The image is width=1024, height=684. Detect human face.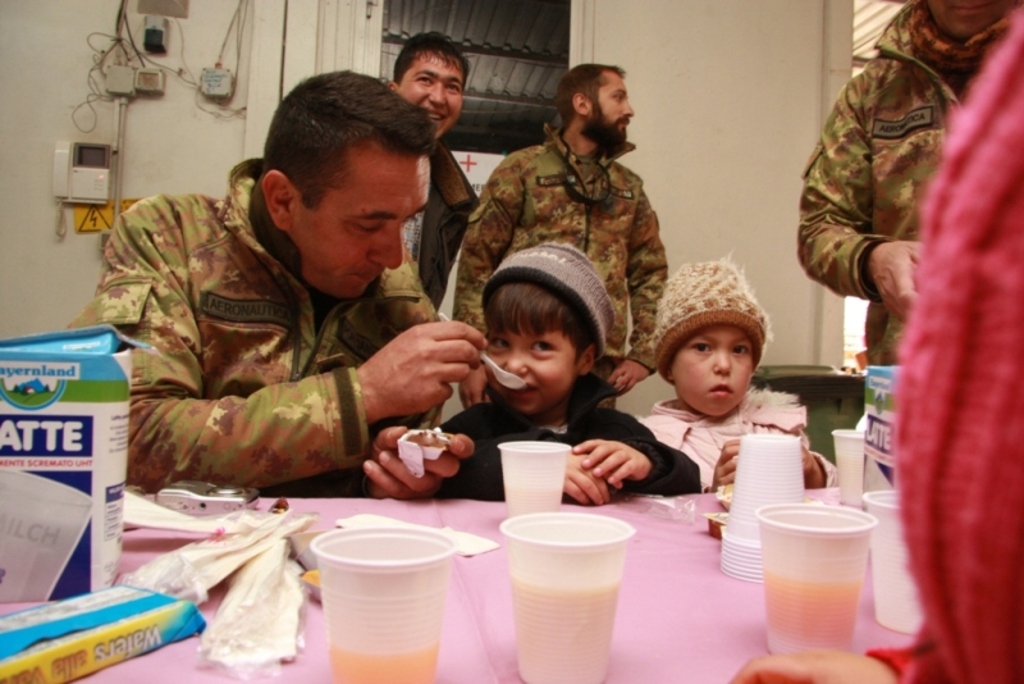
Detection: 672/322/758/420.
